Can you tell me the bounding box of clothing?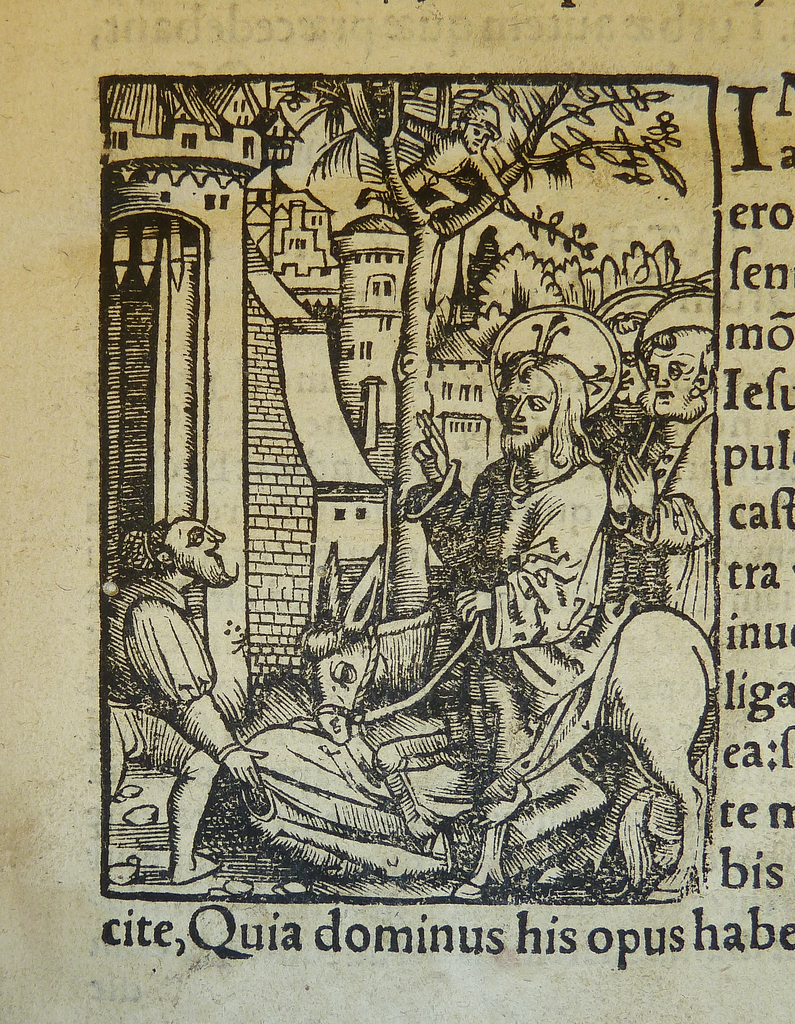
[409, 456, 600, 808].
